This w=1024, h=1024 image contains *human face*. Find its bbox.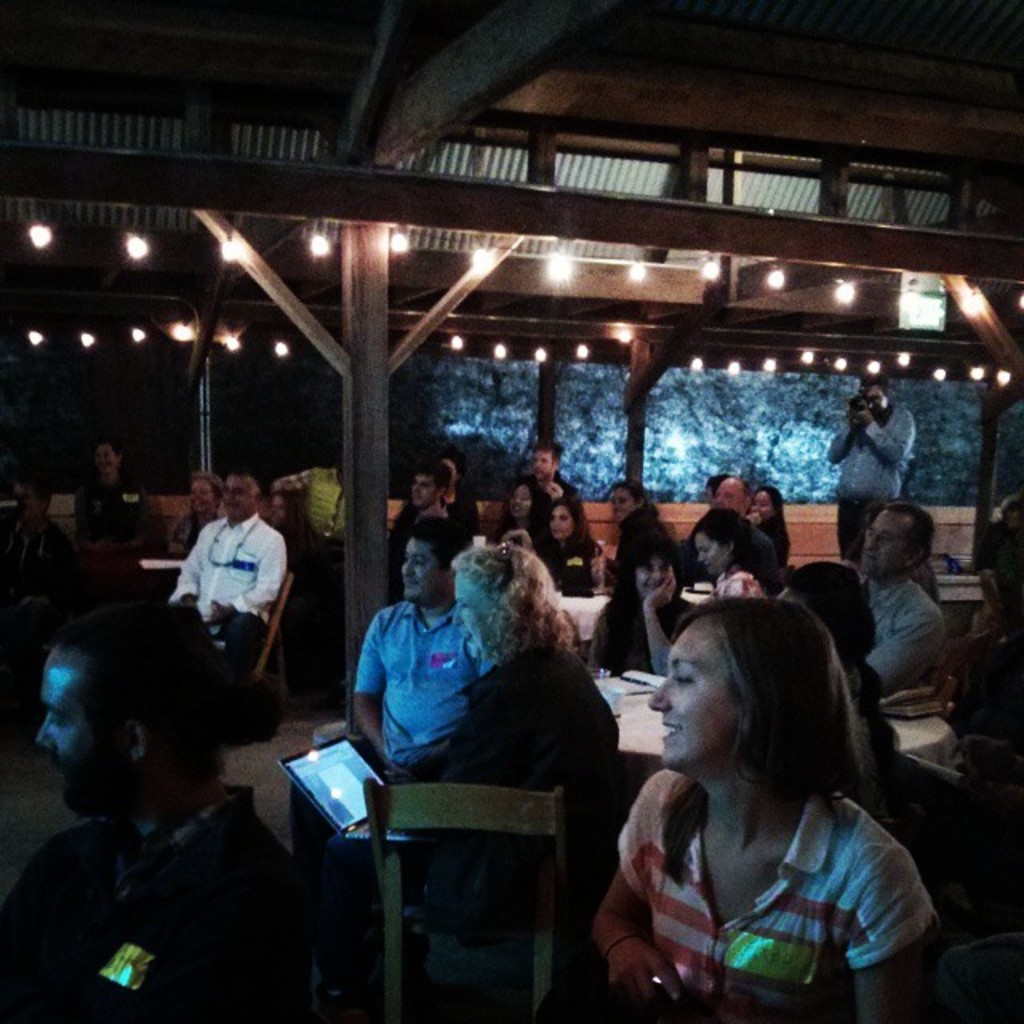
x1=275 y1=472 x2=291 y2=514.
